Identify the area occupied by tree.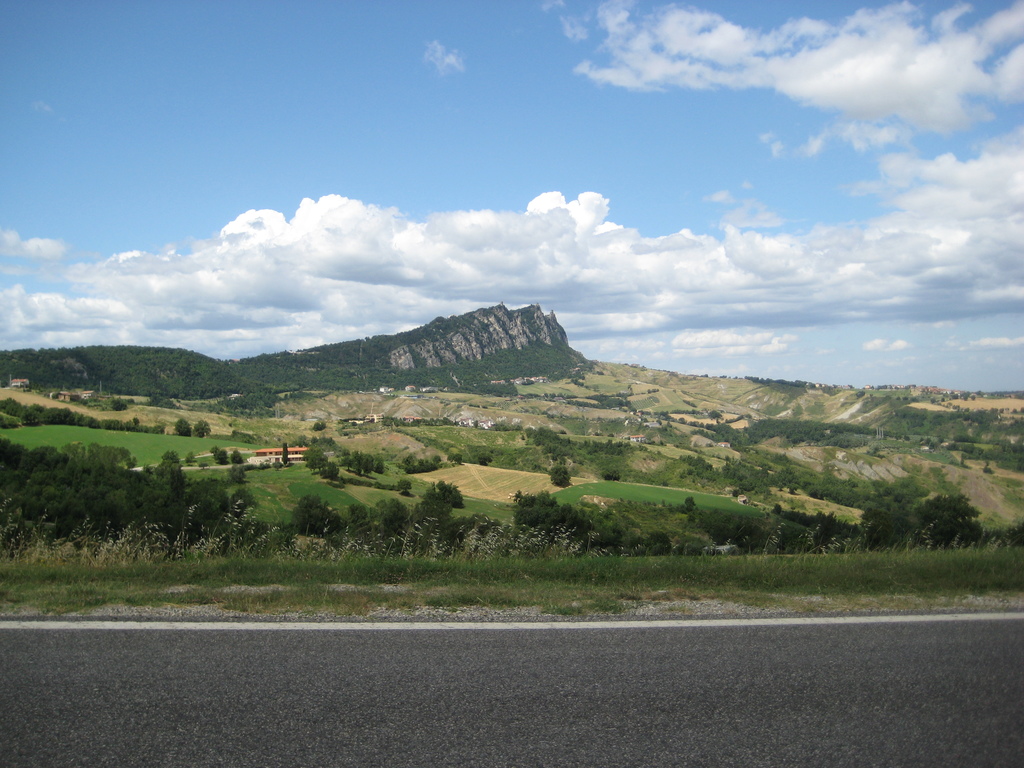
Area: 282 488 345 561.
